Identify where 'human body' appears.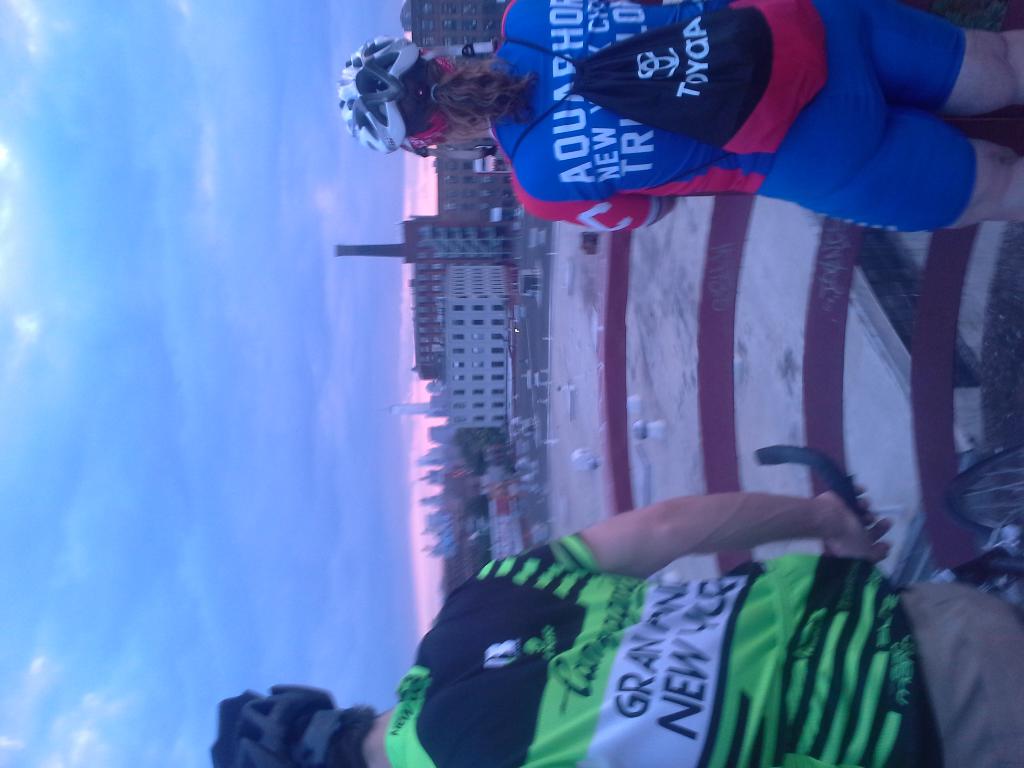
Appears at pyautogui.locateOnScreen(459, 0, 1023, 236).
